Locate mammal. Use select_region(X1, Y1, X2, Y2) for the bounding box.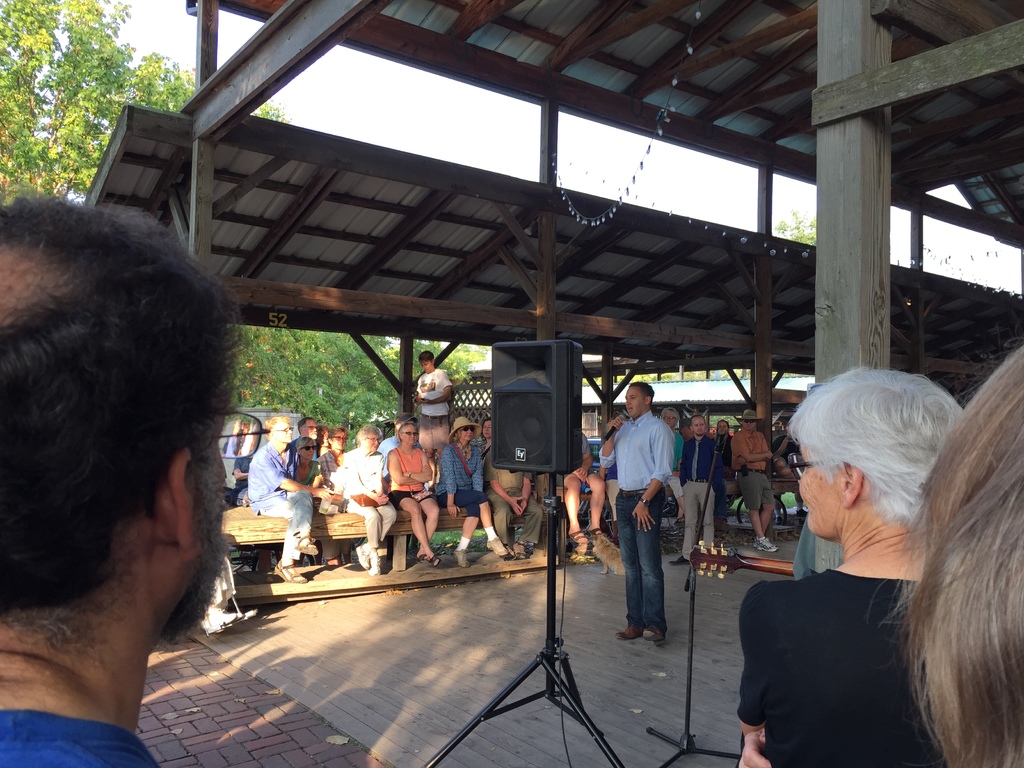
select_region(706, 416, 733, 532).
